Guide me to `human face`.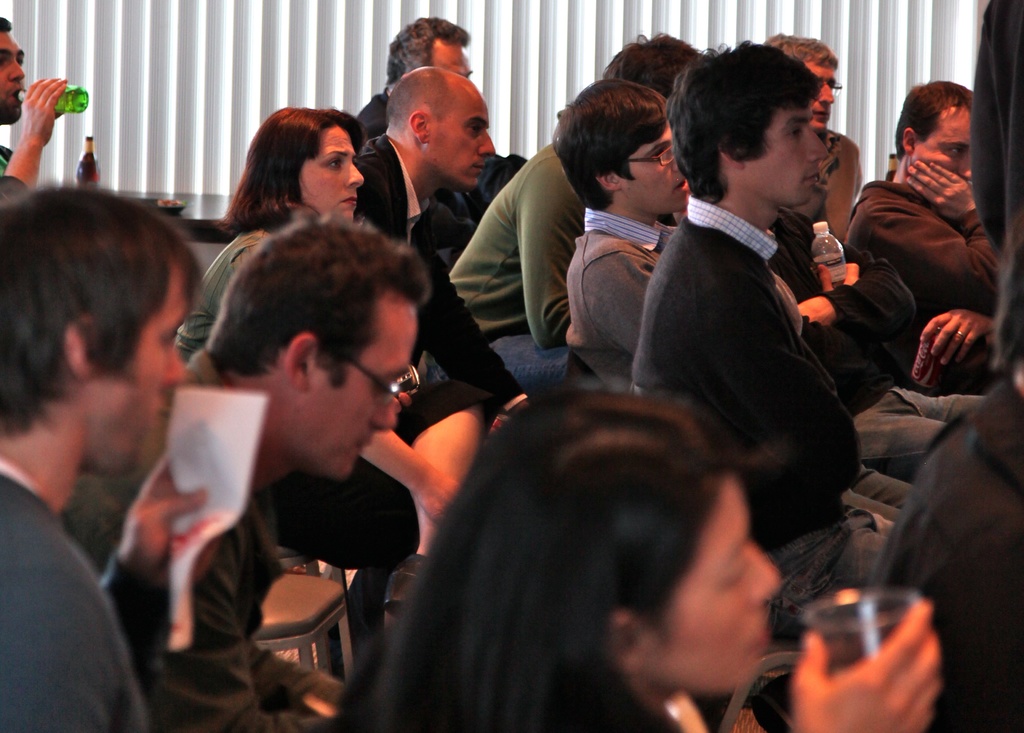
Guidance: (x1=298, y1=126, x2=367, y2=224).
